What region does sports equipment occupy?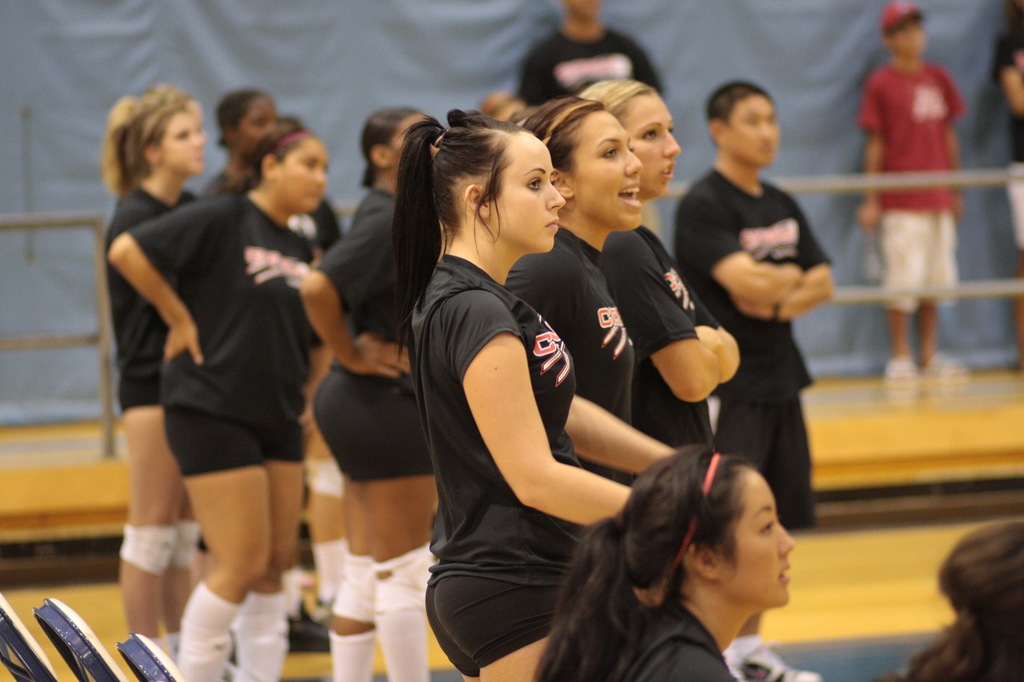
883, 358, 925, 414.
